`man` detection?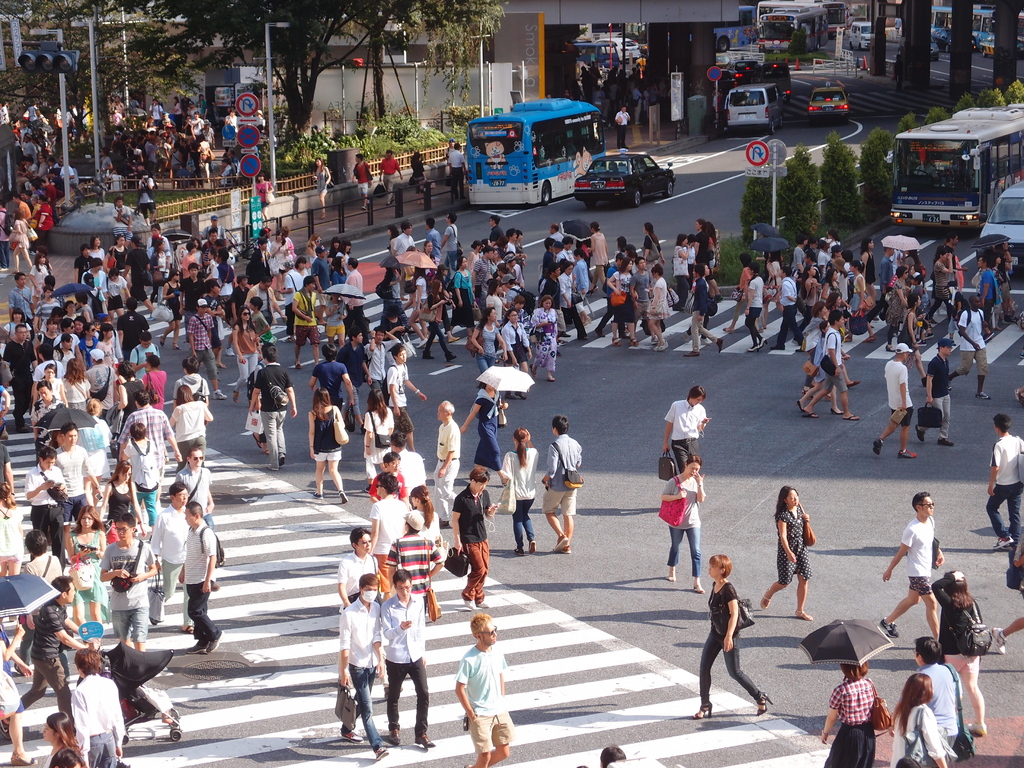
l=429, t=396, r=460, b=527
